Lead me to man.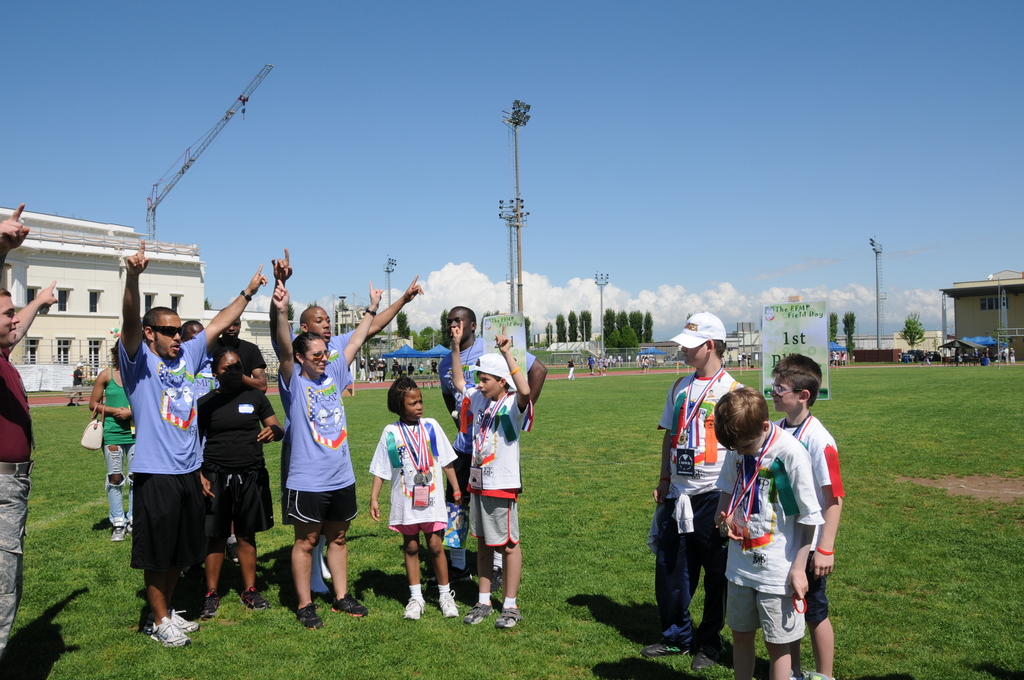
Lead to <box>67,360,88,407</box>.
